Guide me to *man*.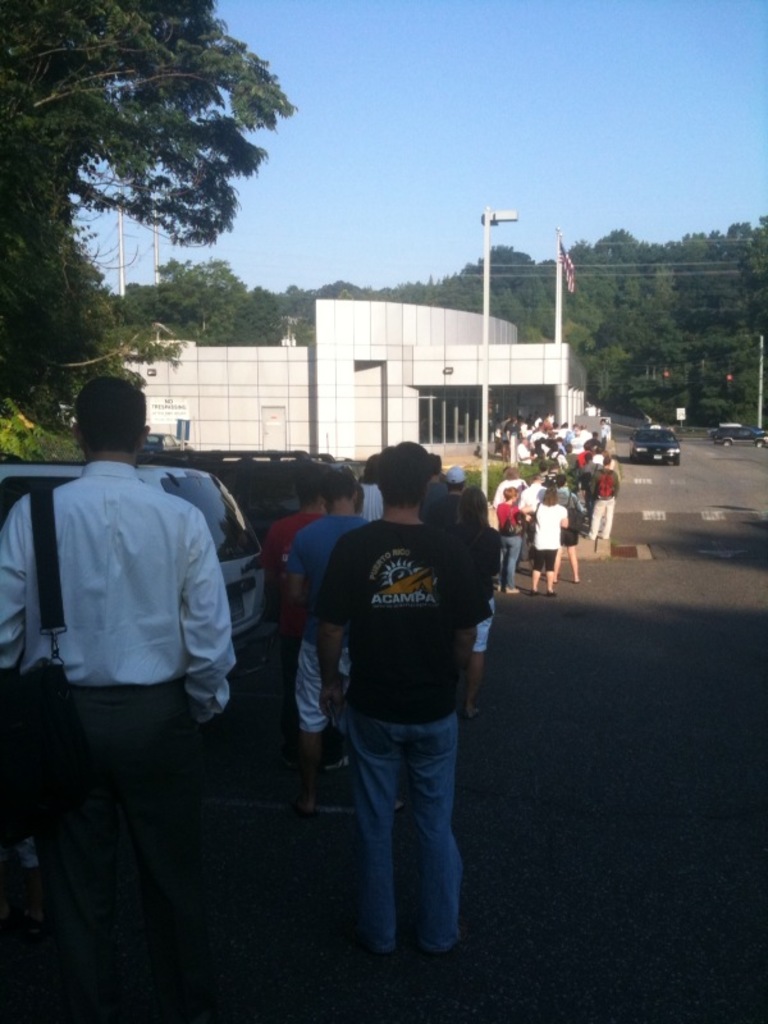
Guidance: <region>0, 372, 236, 1021</region>.
